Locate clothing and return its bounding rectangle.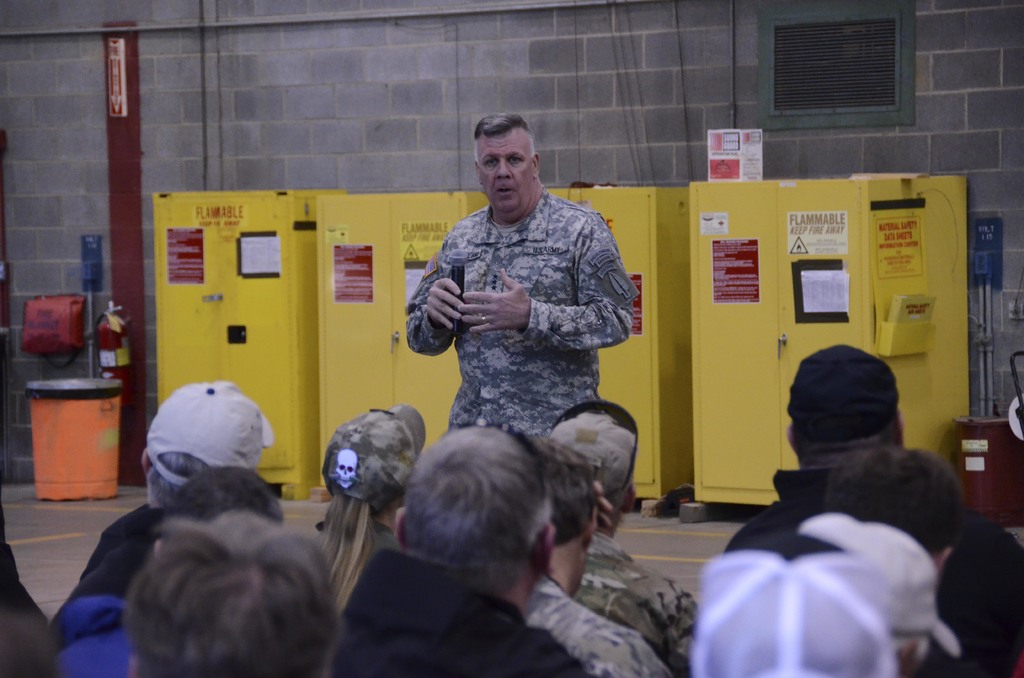
{"x1": 522, "y1": 572, "x2": 676, "y2": 677}.
